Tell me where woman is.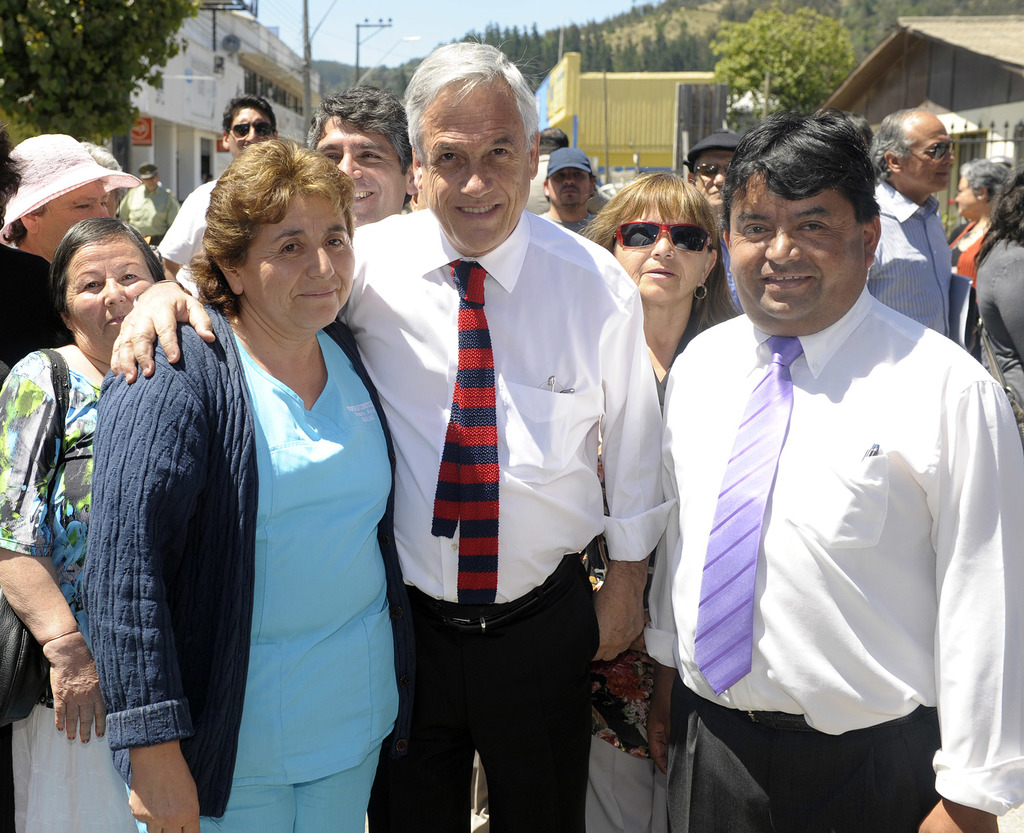
woman is at {"left": 0, "top": 213, "right": 168, "bottom": 832}.
